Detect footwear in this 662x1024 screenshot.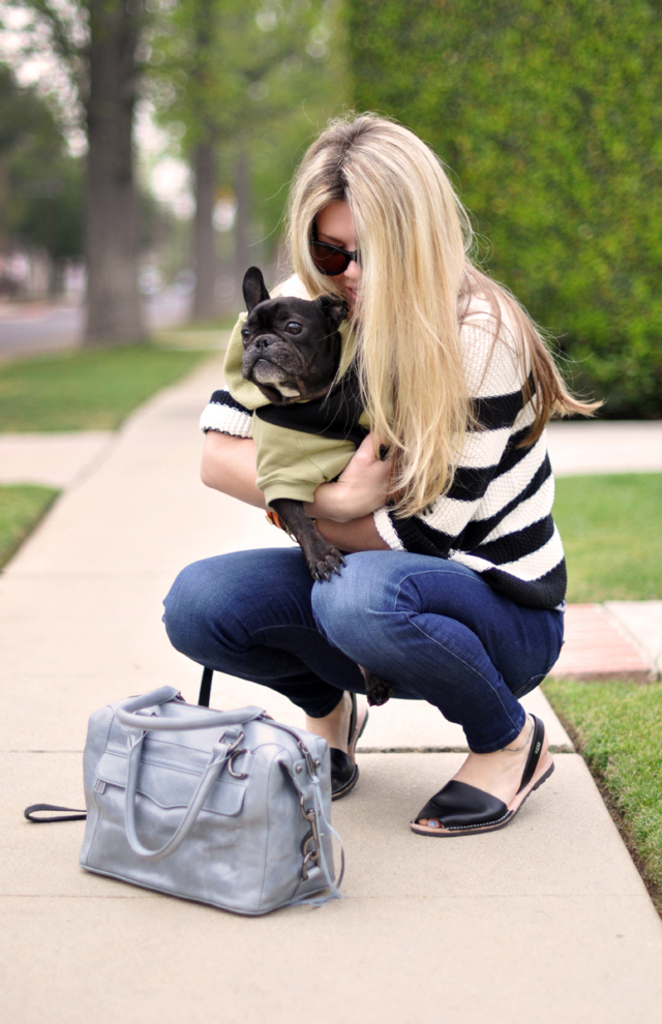
Detection: (333,690,370,802).
